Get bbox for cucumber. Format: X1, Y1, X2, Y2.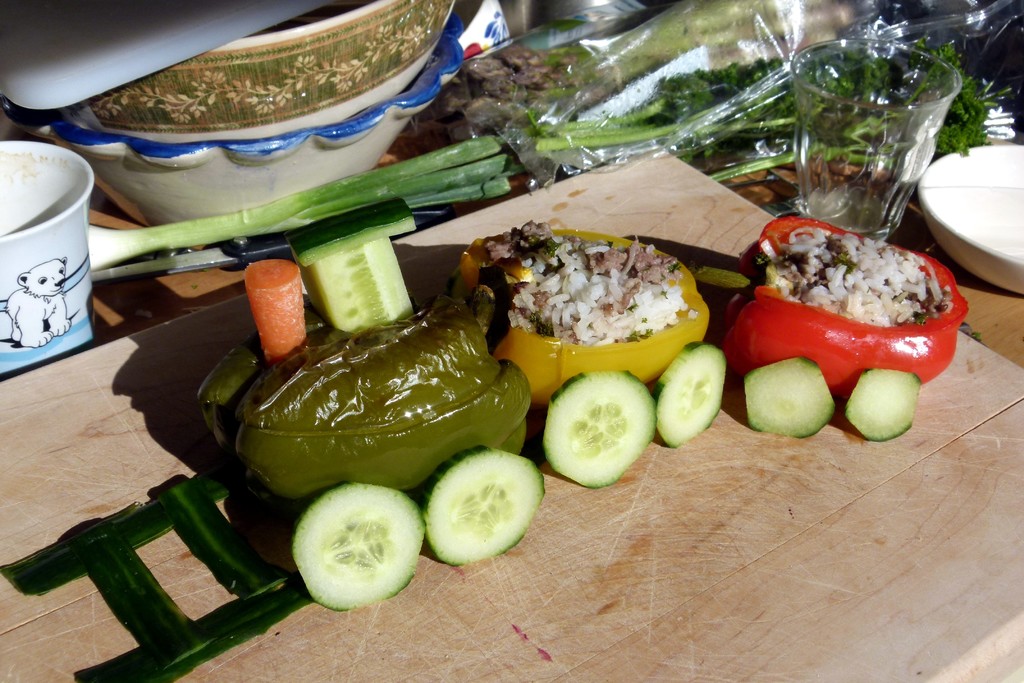
746, 357, 832, 436.
